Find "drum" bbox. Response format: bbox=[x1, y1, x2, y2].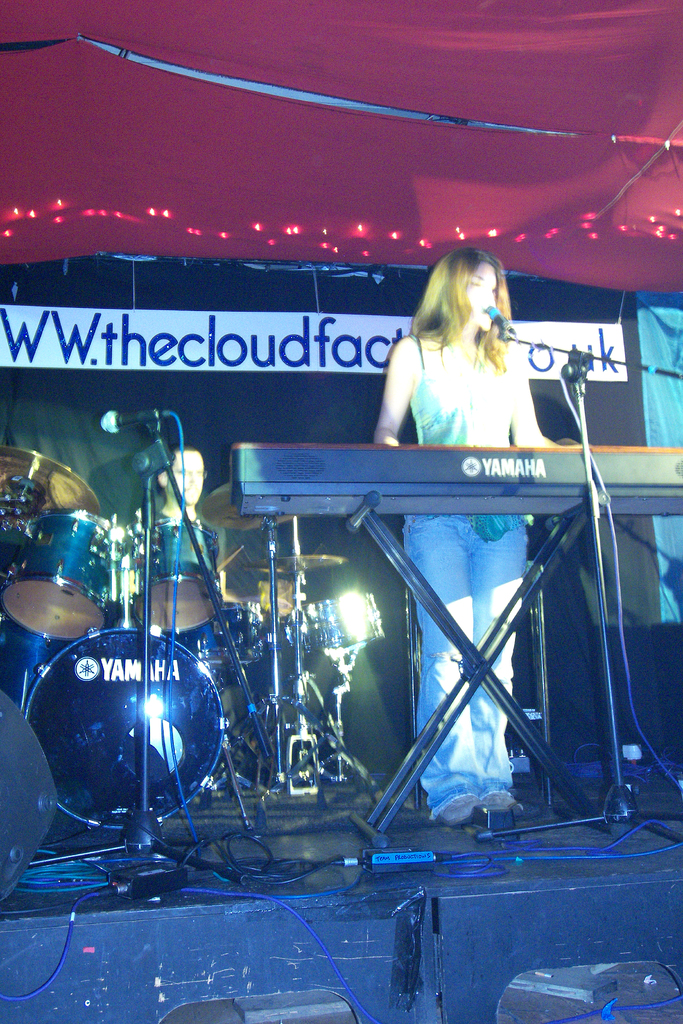
bbox=[0, 509, 138, 643].
